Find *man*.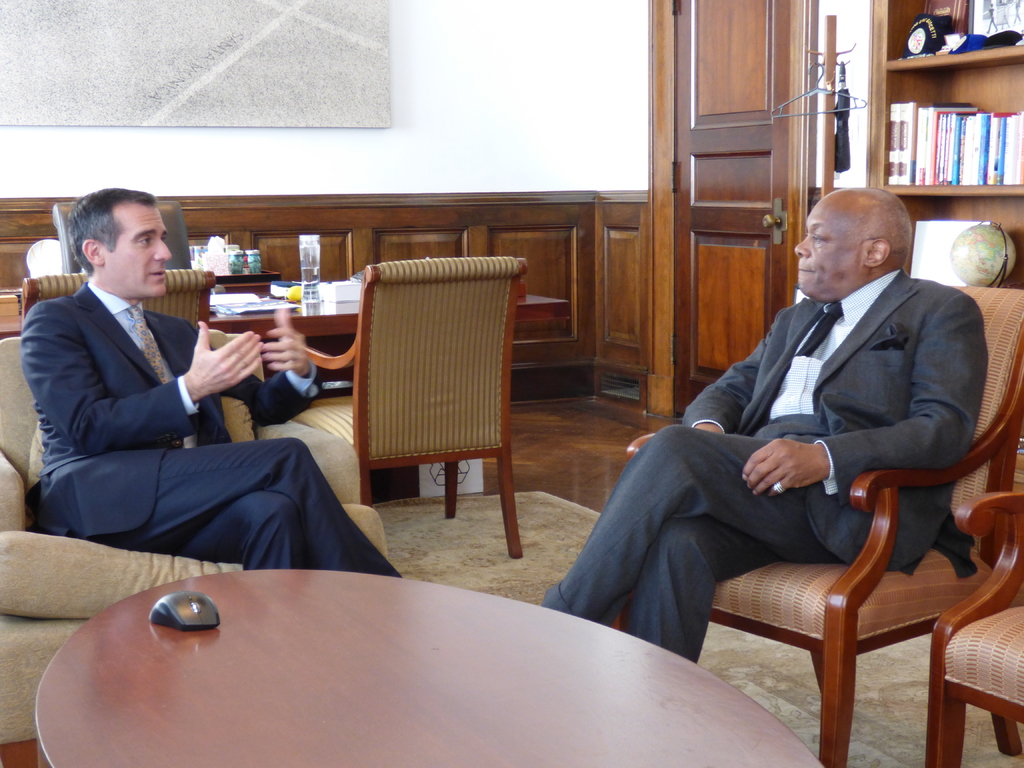
[22, 159, 298, 590].
